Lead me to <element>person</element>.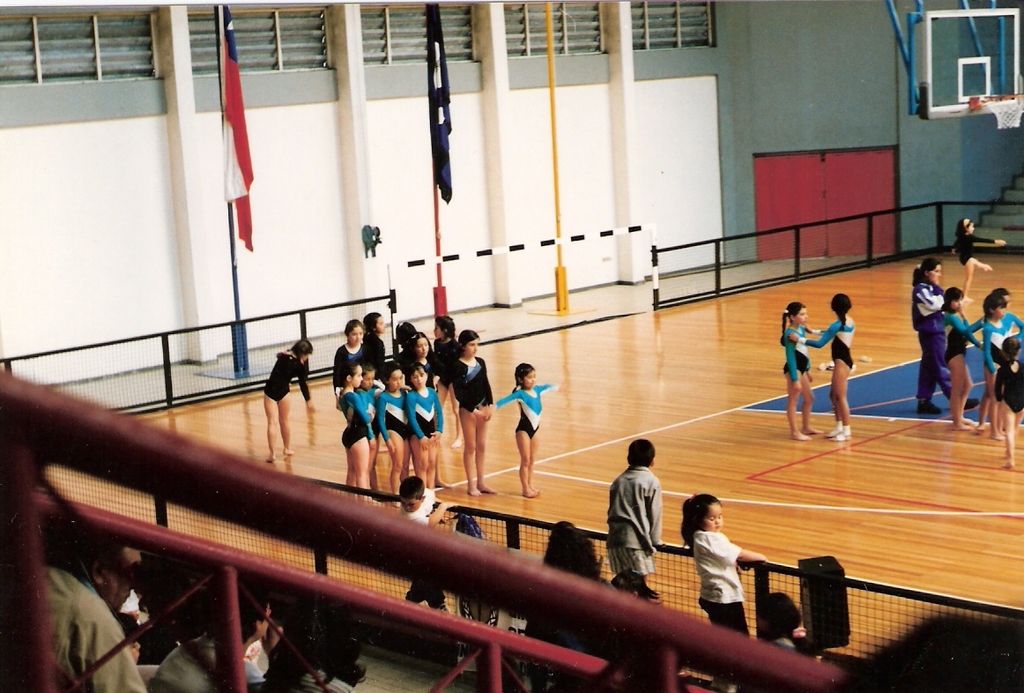
Lead to detection(538, 522, 609, 692).
